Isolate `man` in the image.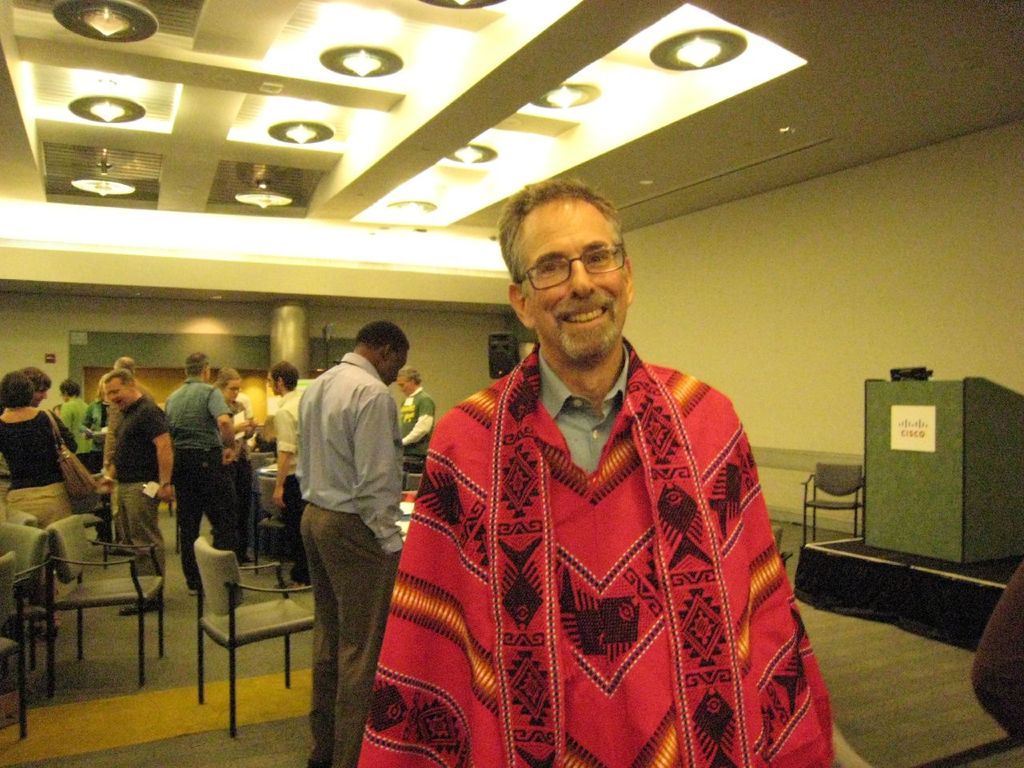
Isolated region: [165, 351, 242, 594].
